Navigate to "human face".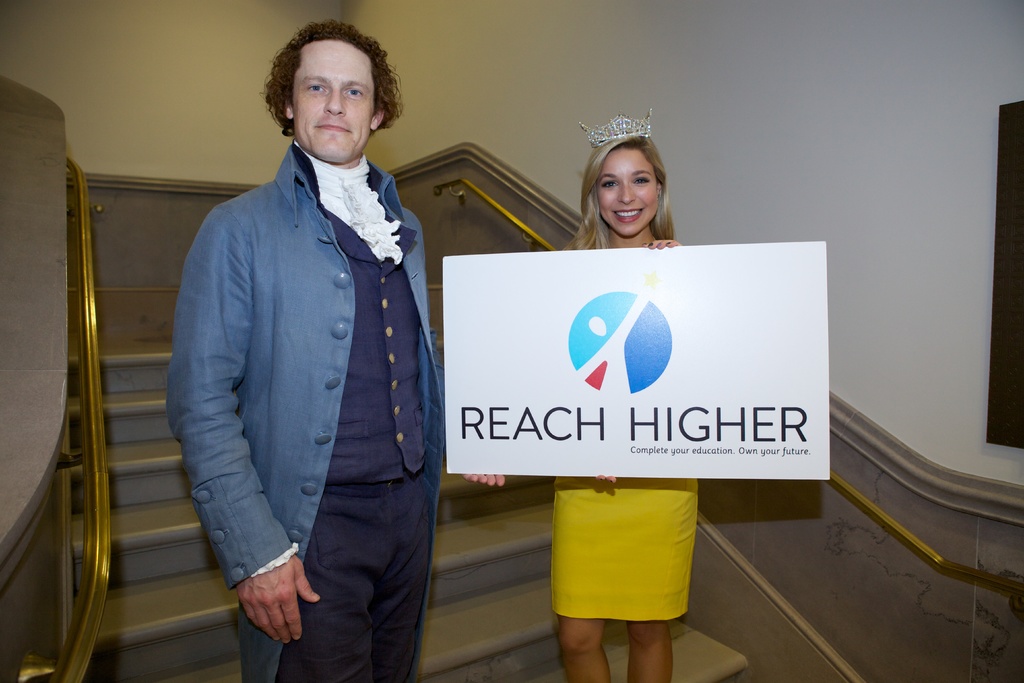
Navigation target: 291 33 373 163.
